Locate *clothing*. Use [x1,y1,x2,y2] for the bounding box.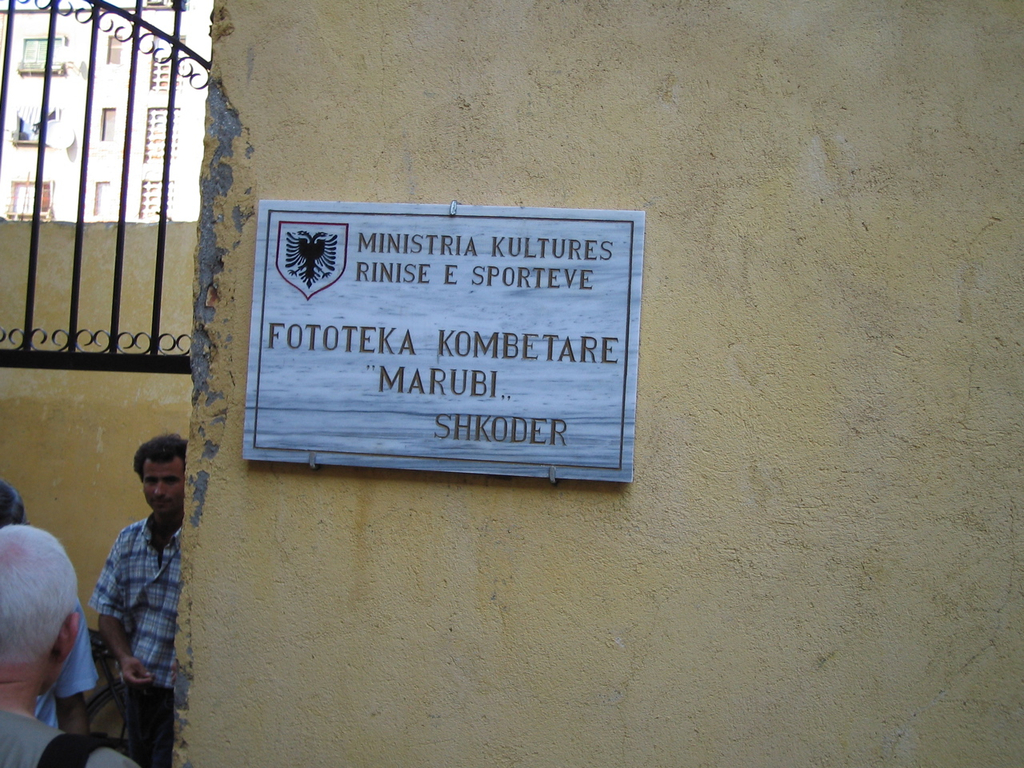
[40,606,96,732].
